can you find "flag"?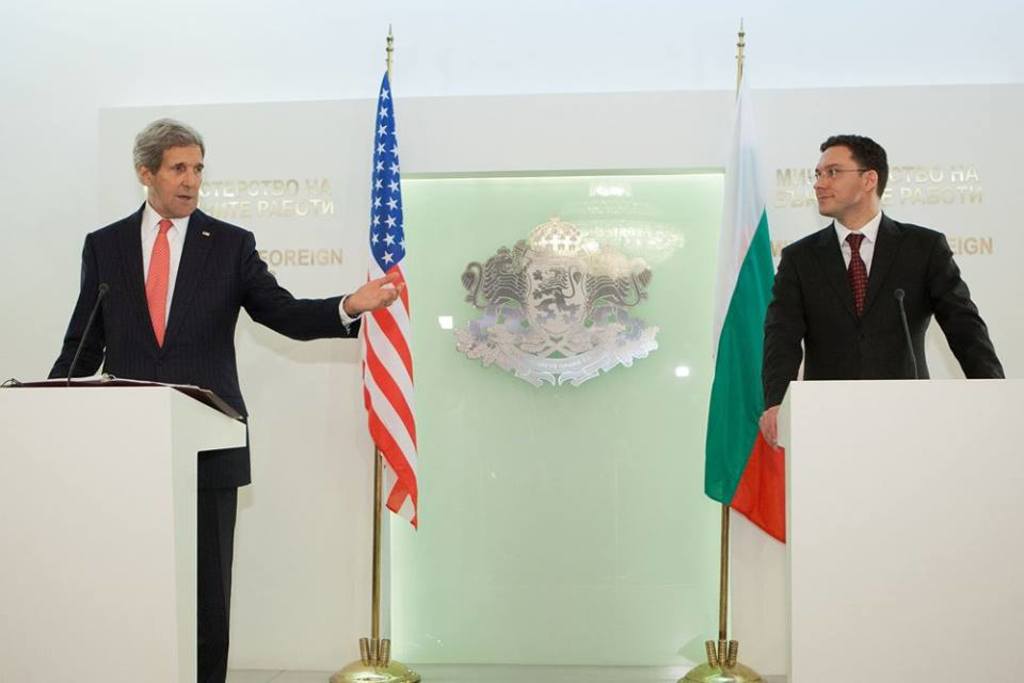
Yes, bounding box: [702, 53, 811, 539].
